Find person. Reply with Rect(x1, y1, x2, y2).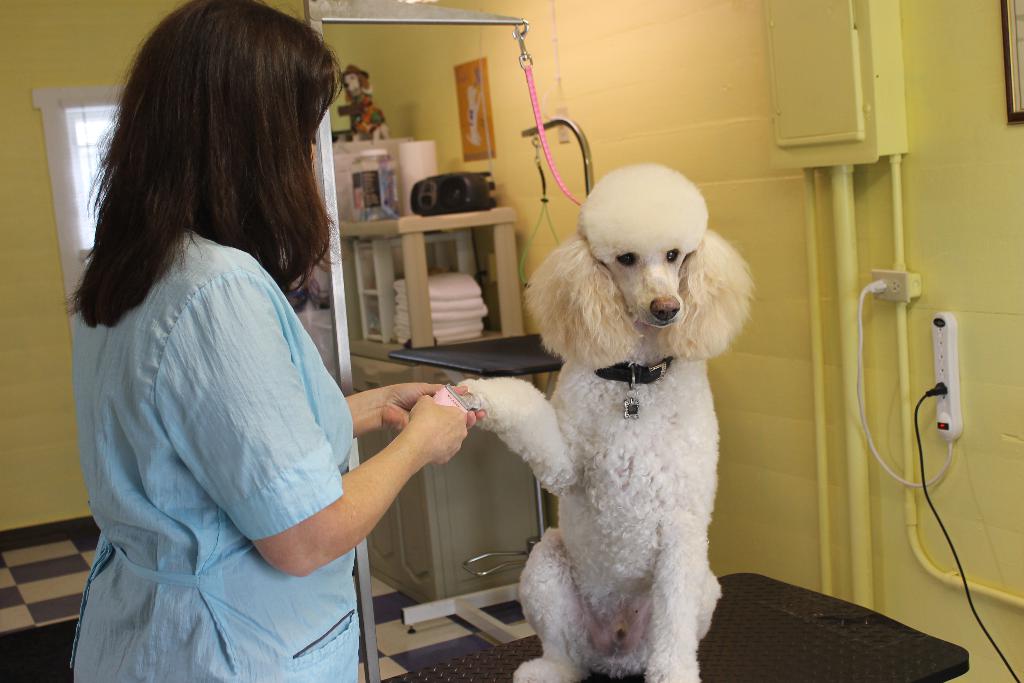
Rect(61, 30, 452, 669).
